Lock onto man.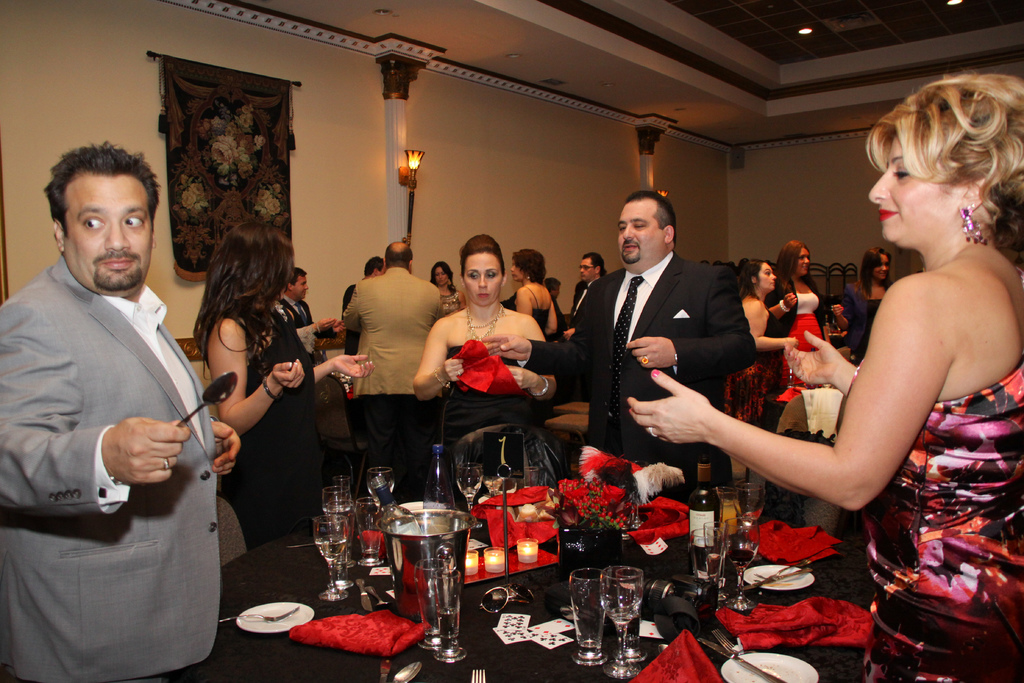
Locked: (left=343, top=238, right=449, bottom=491).
